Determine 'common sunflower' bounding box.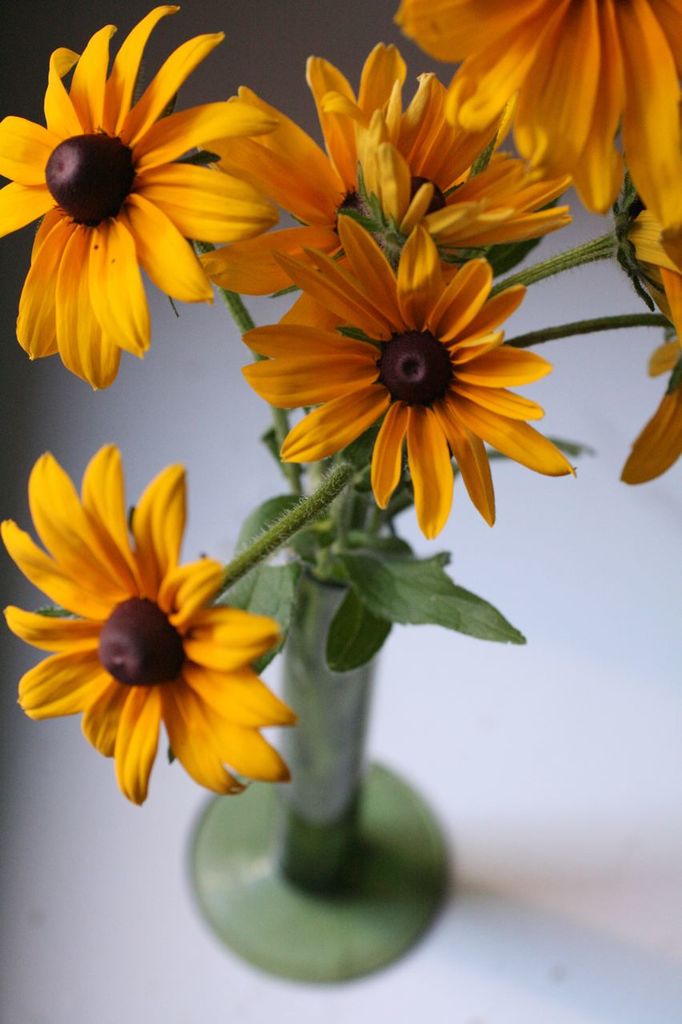
Determined: crop(371, 0, 681, 244).
